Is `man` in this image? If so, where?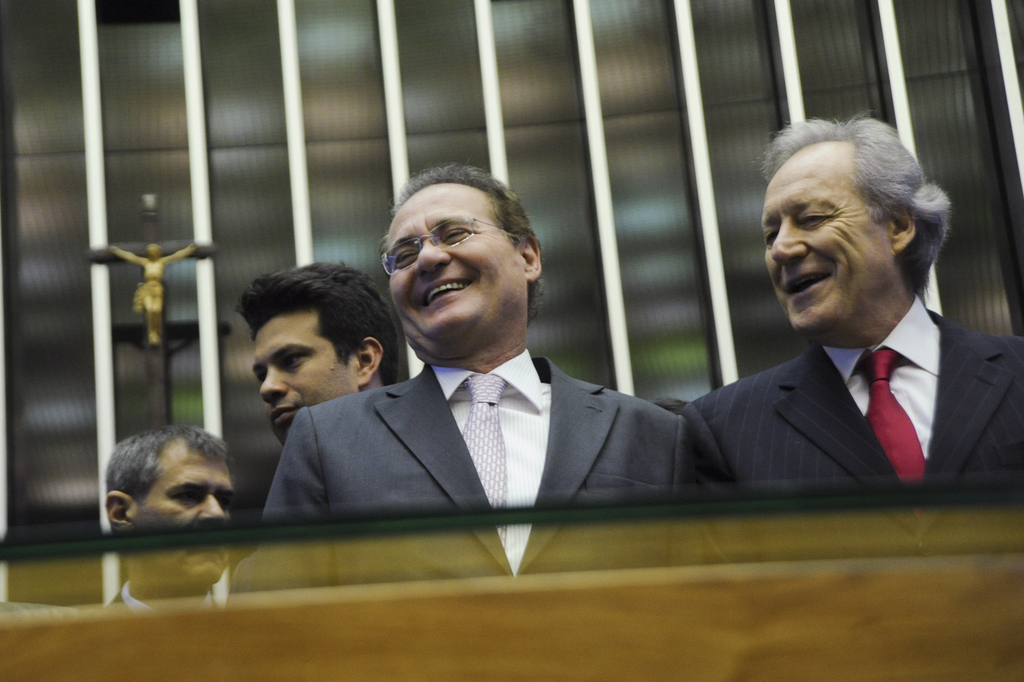
Yes, at 95 428 259 615.
